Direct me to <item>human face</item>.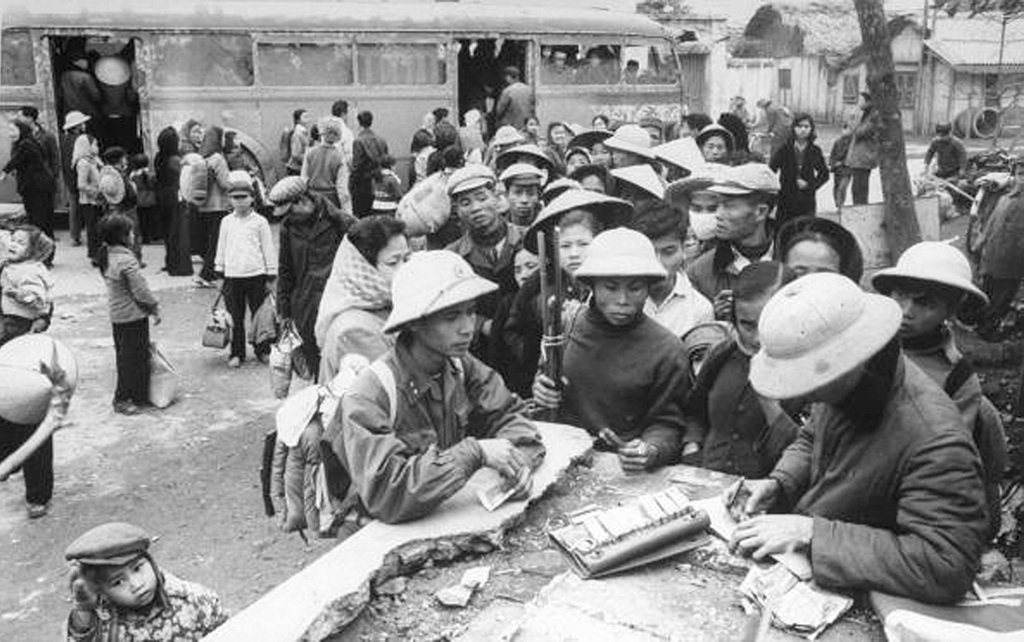
Direction: box(554, 229, 591, 274).
